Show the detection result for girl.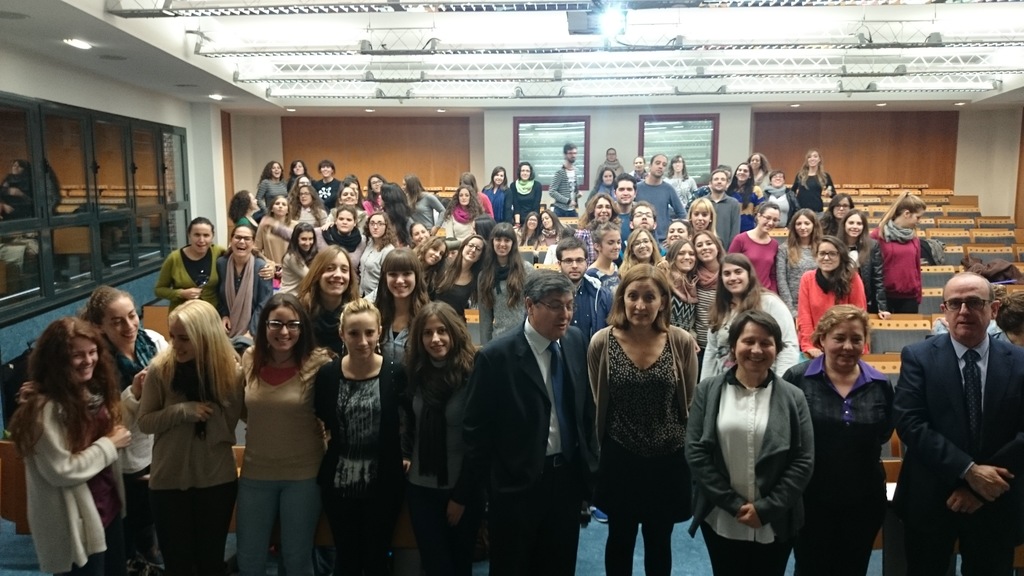
bbox(276, 221, 319, 294).
